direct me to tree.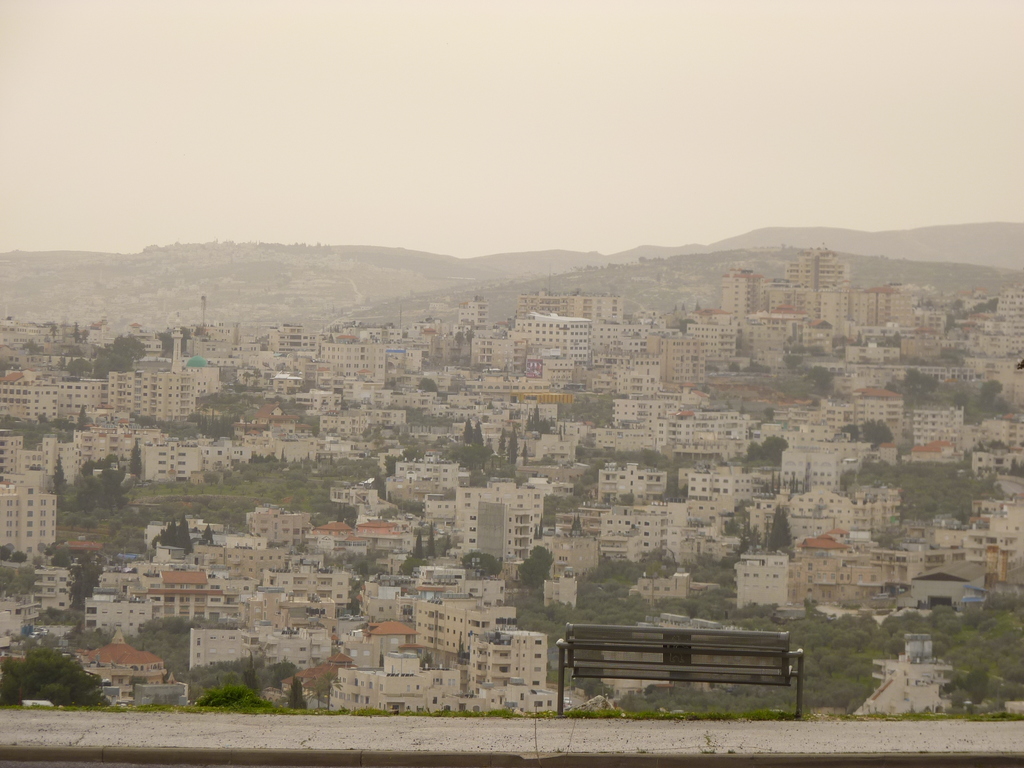
Direction: {"left": 243, "top": 372, "right": 248, "bottom": 386}.
